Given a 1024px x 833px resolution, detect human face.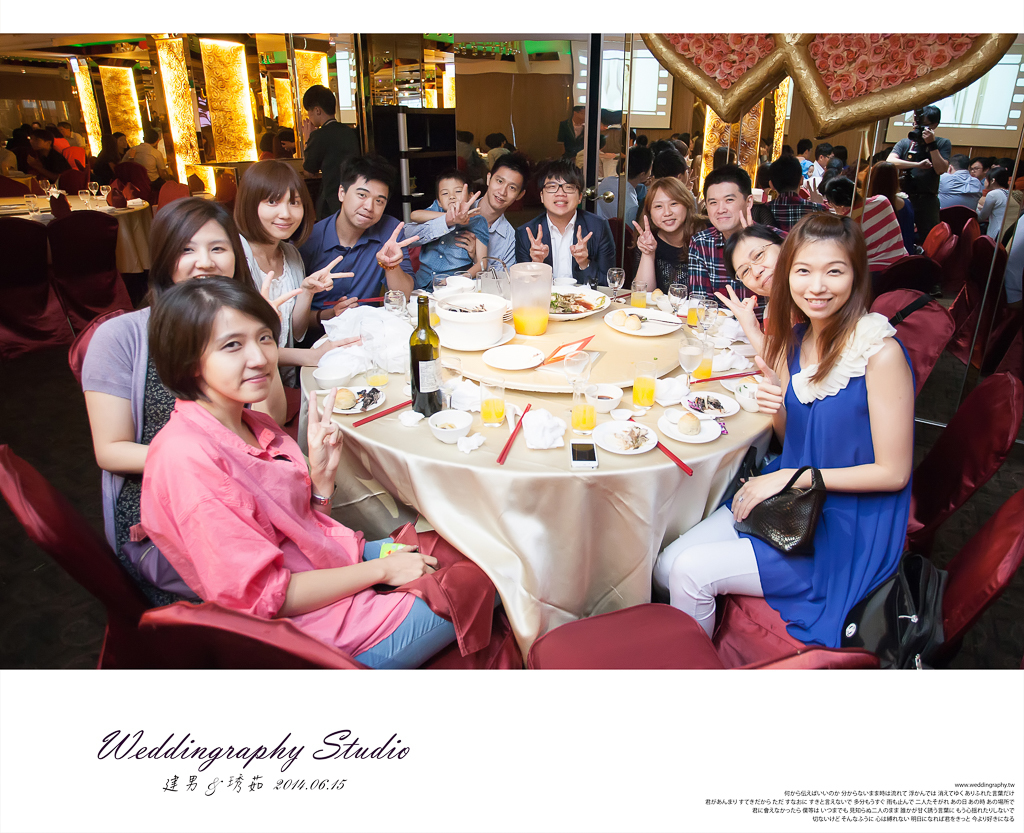
727, 235, 783, 296.
